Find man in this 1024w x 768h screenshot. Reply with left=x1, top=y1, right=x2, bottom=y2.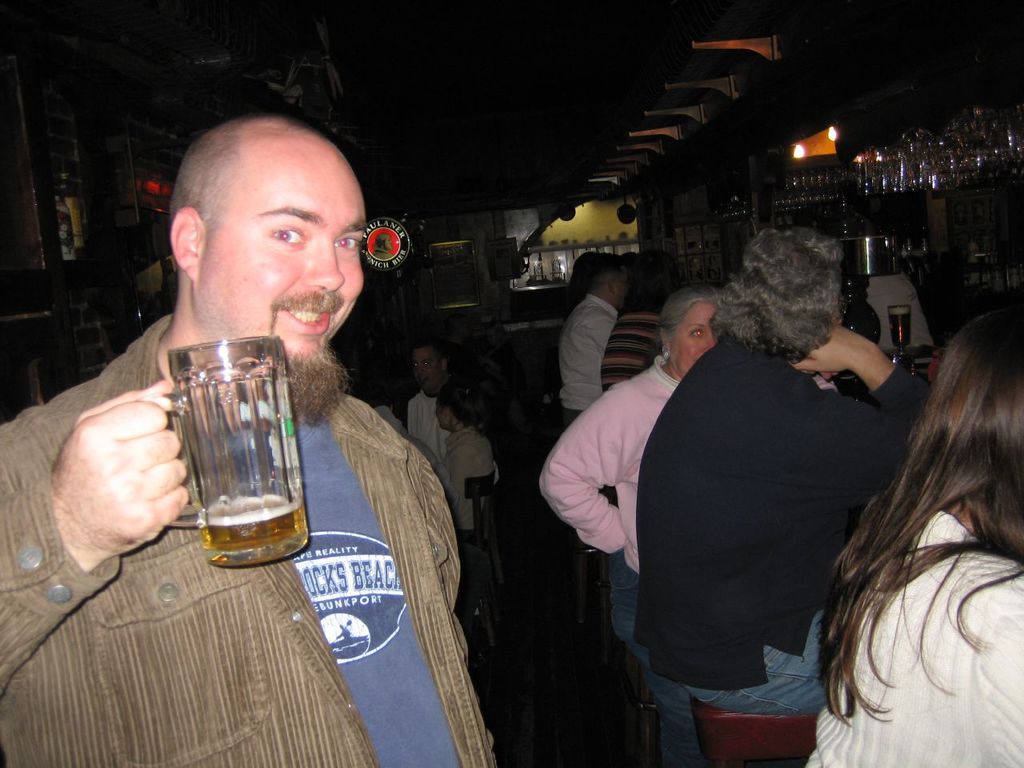
left=628, top=228, right=936, bottom=721.
